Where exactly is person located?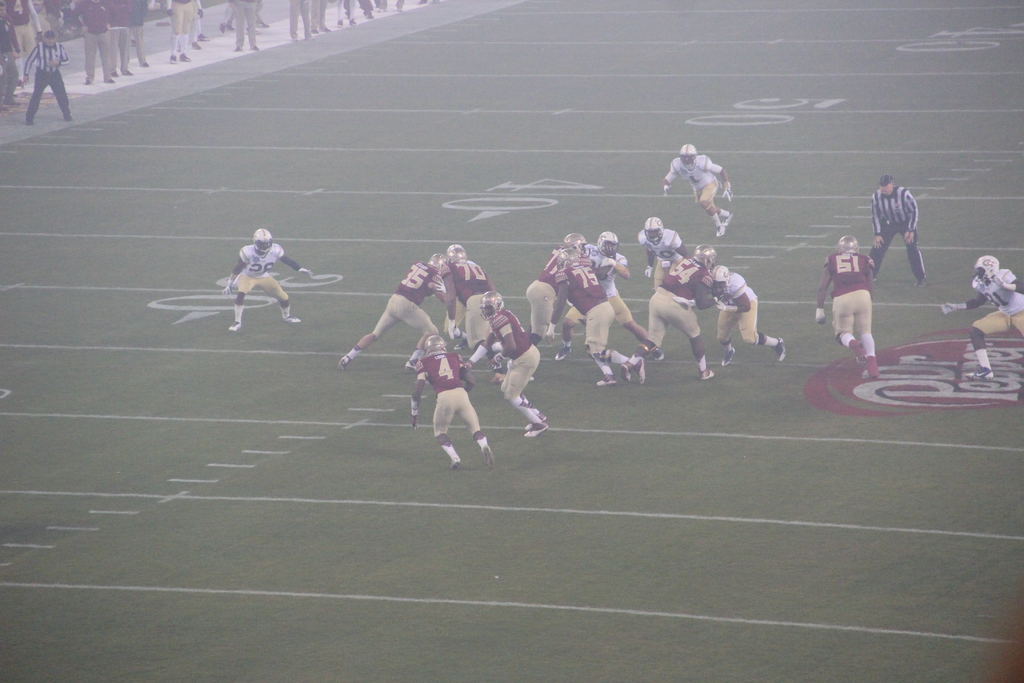
Its bounding box is bbox=[68, 0, 115, 85].
